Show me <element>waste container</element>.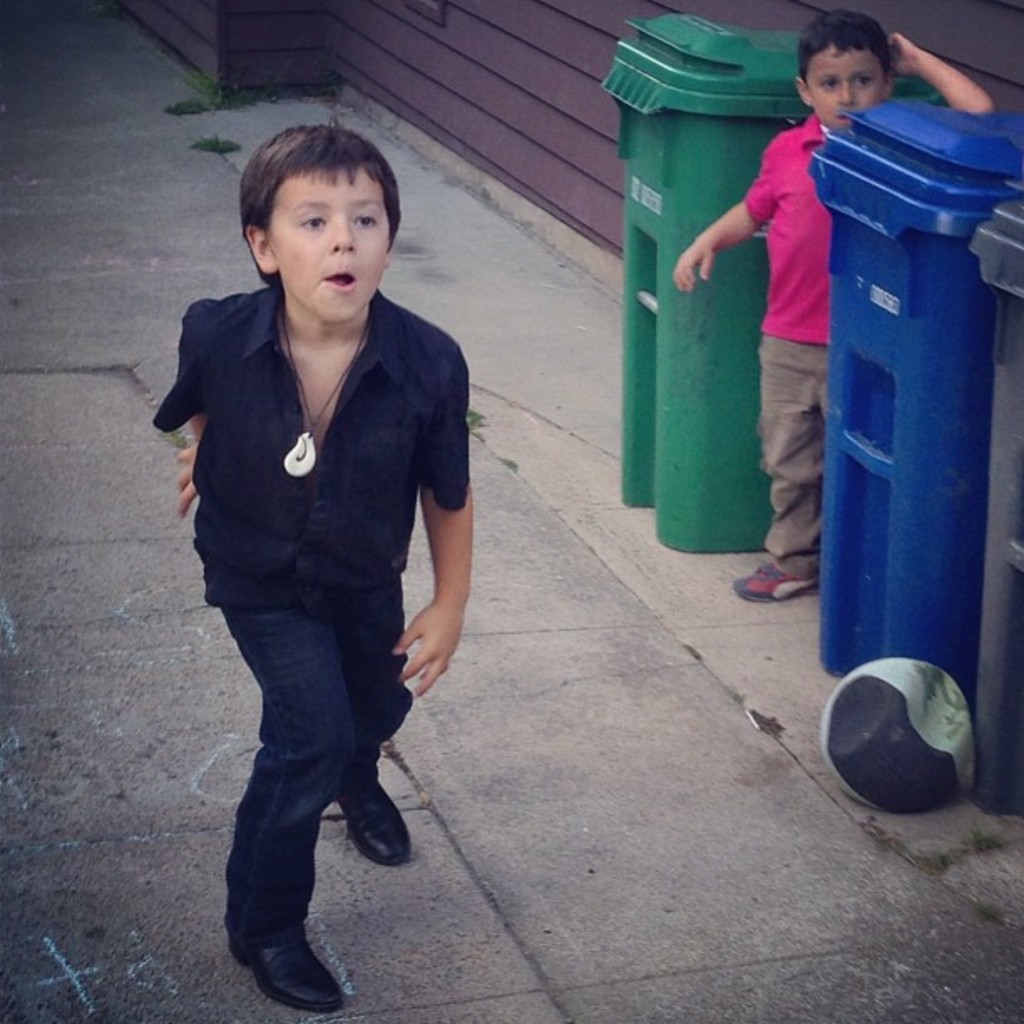
<element>waste container</element> is here: crop(805, 102, 1022, 694).
